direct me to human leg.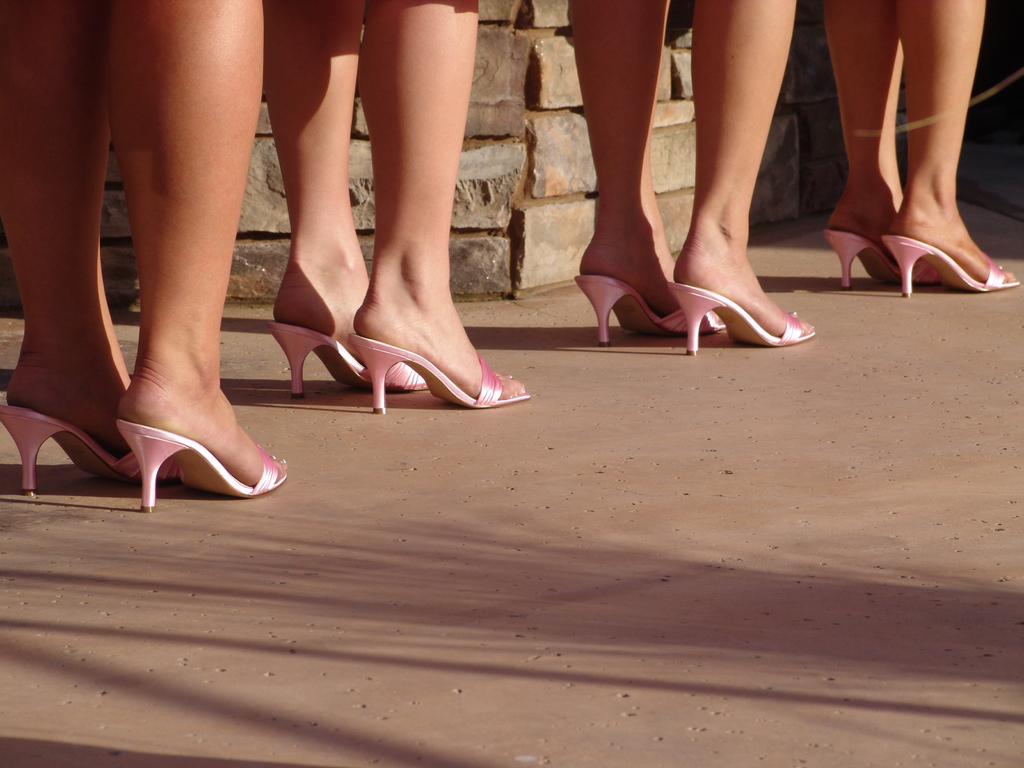
Direction: bbox=(104, 0, 287, 517).
